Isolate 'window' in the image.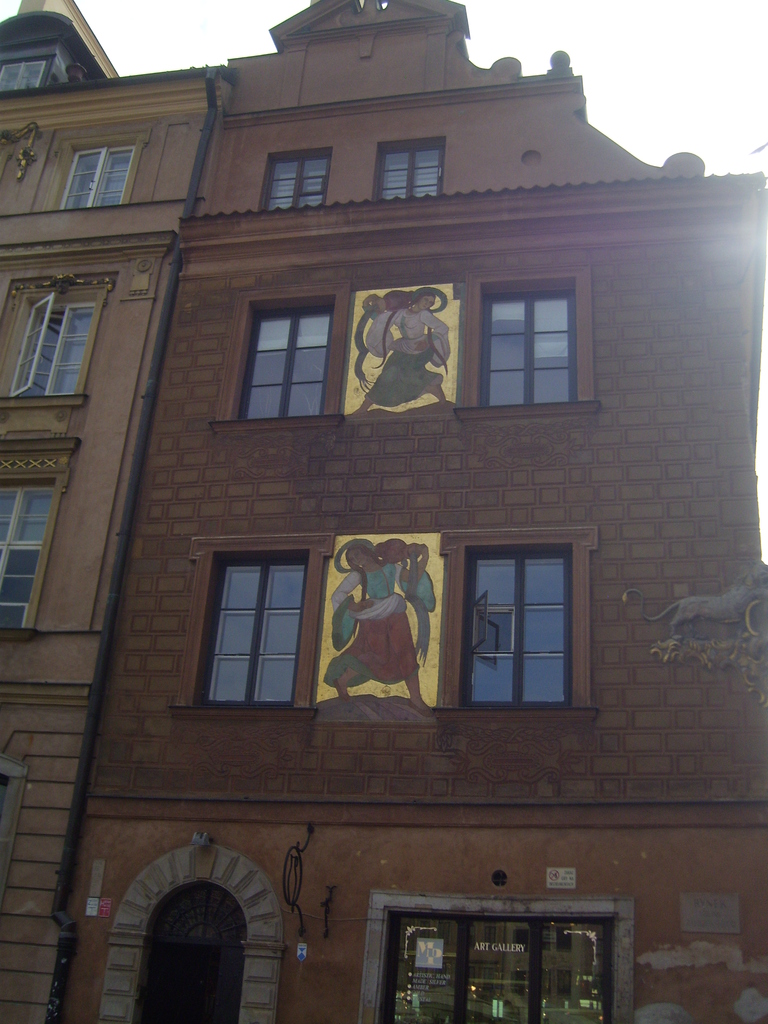
Isolated region: 39/132/153/214.
